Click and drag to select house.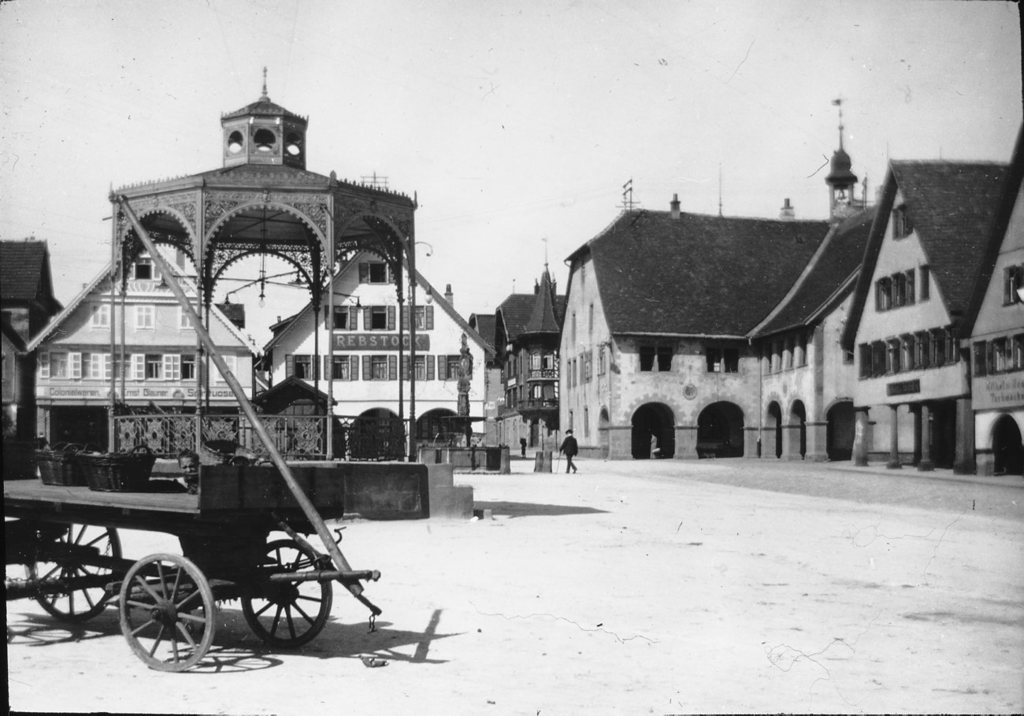
Selection: [left=258, top=226, right=494, bottom=424].
